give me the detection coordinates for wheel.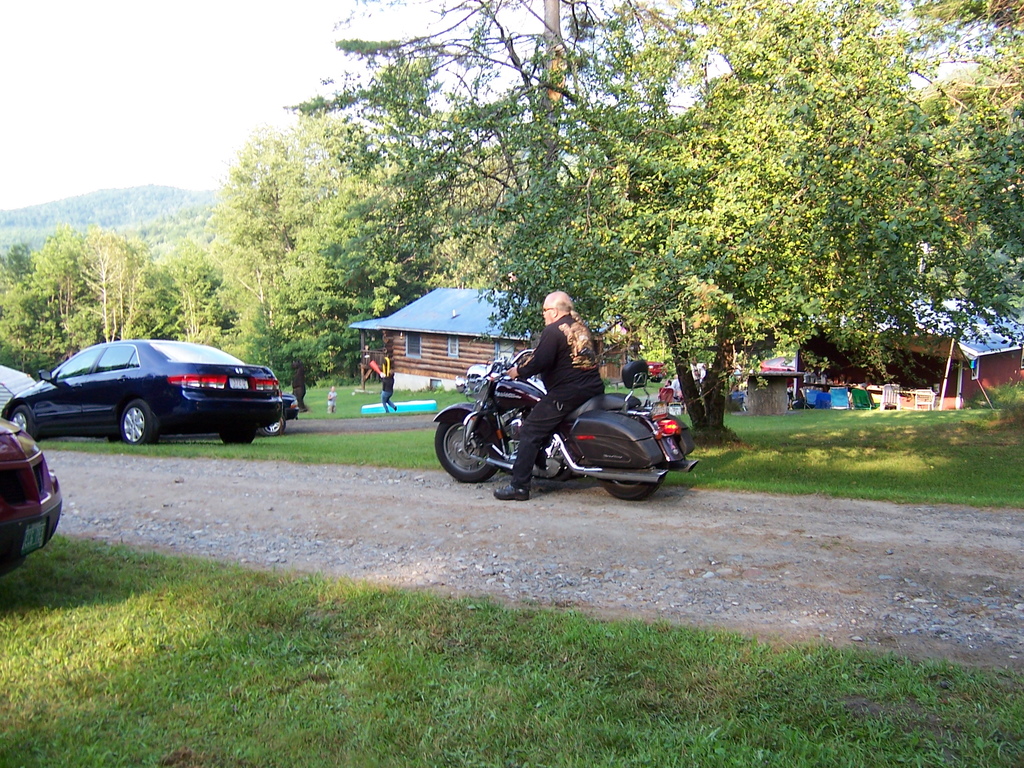
select_region(116, 399, 158, 441).
